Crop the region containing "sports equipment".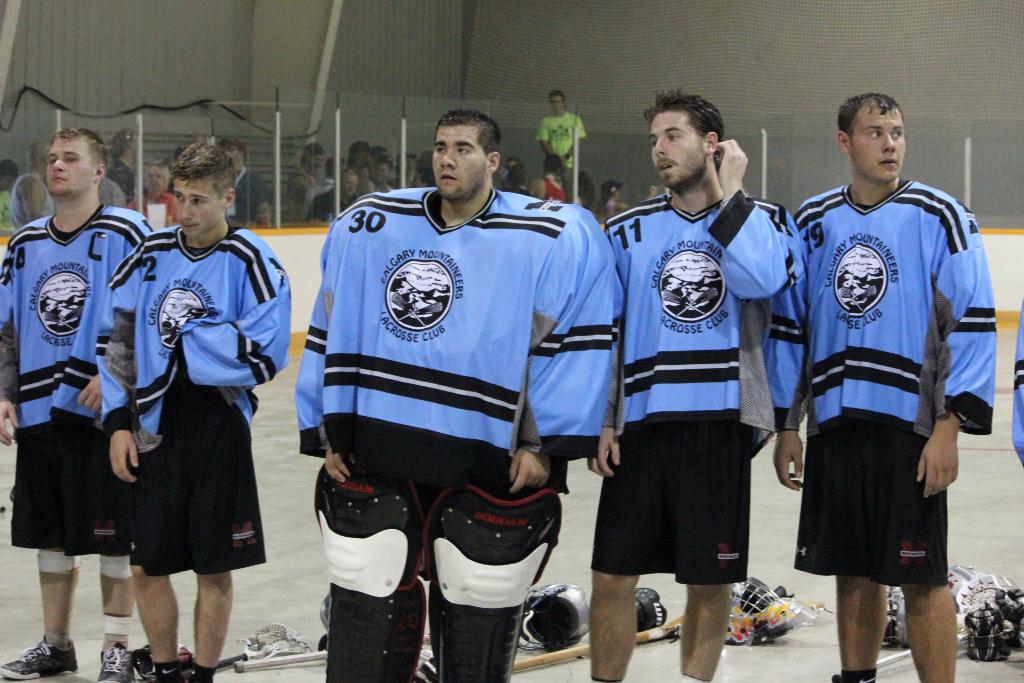
Crop region: Rect(242, 621, 322, 659).
